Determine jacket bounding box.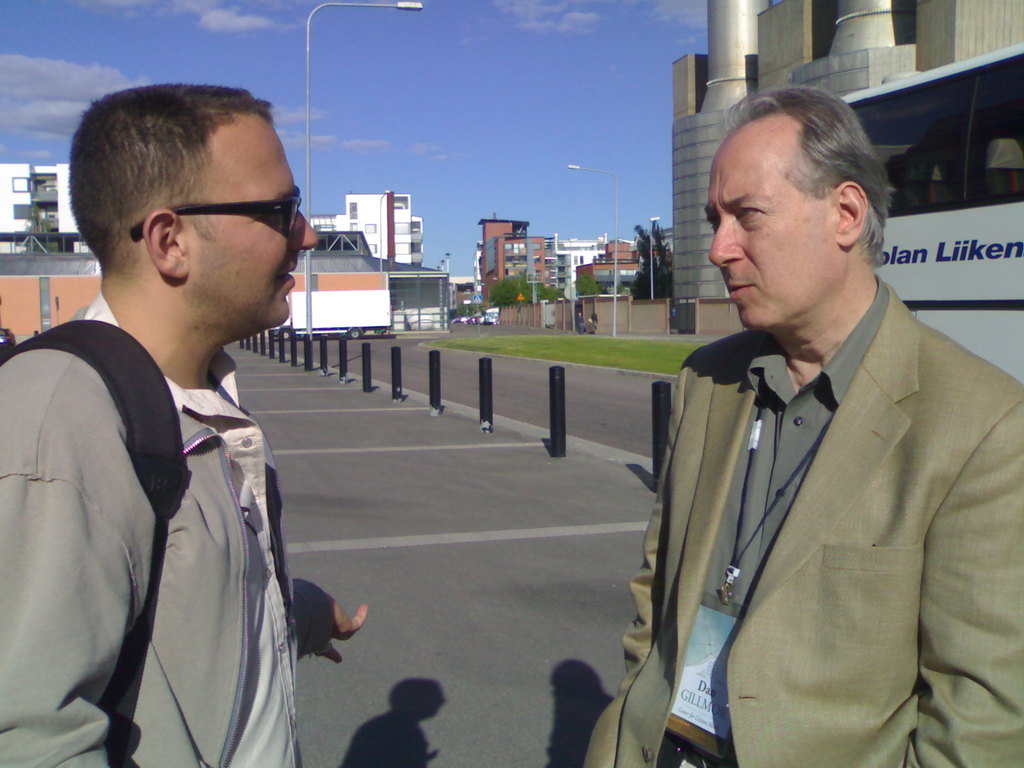
Determined: 0:296:328:767.
